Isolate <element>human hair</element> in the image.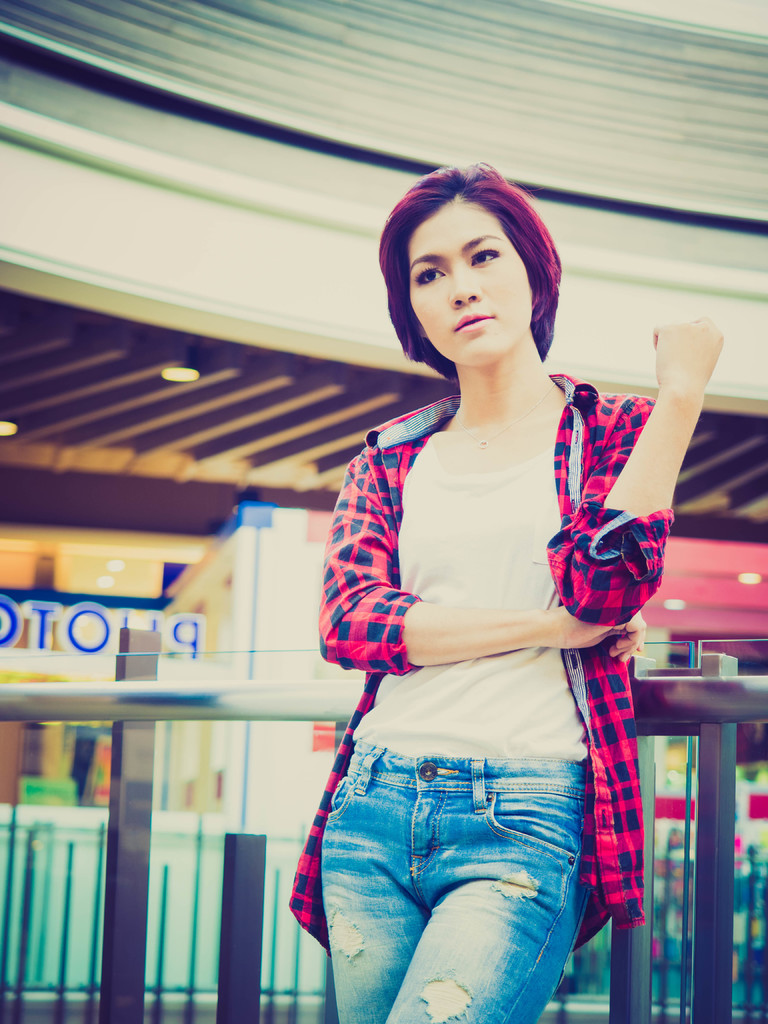
Isolated region: 395/152/570/387.
